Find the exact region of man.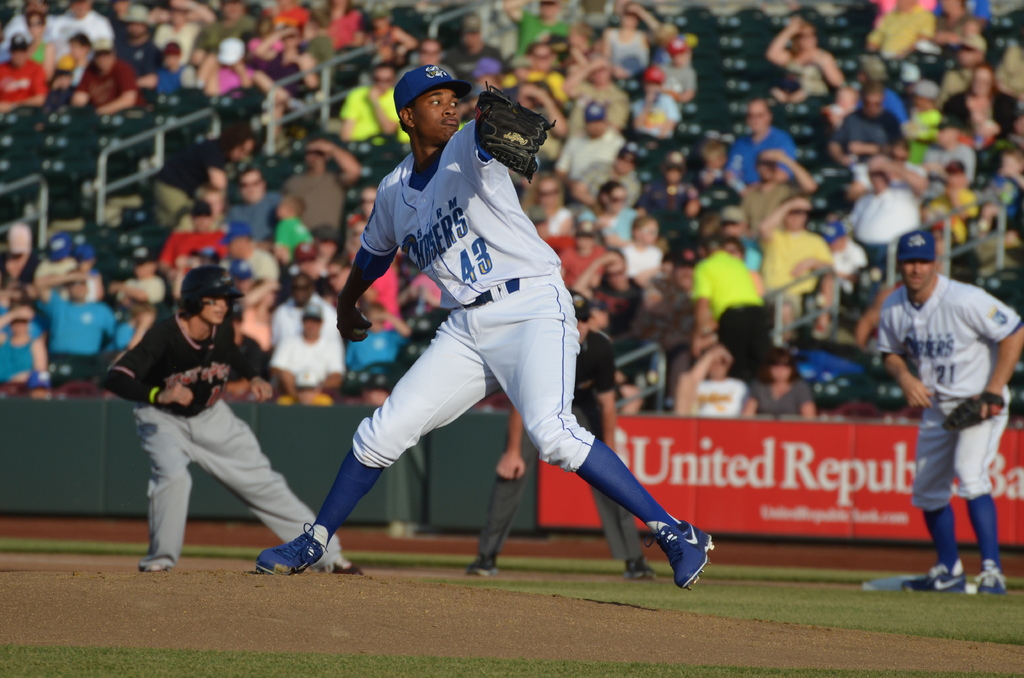
Exact region: crop(878, 228, 1023, 598).
